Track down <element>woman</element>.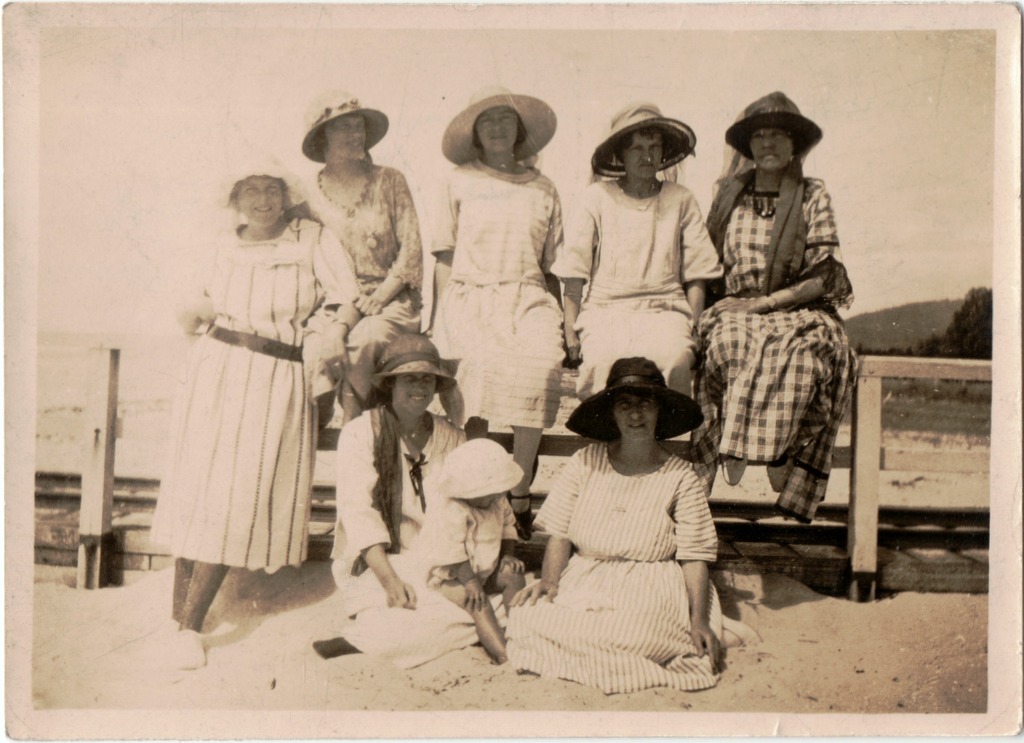
Tracked to locate(514, 339, 723, 699).
